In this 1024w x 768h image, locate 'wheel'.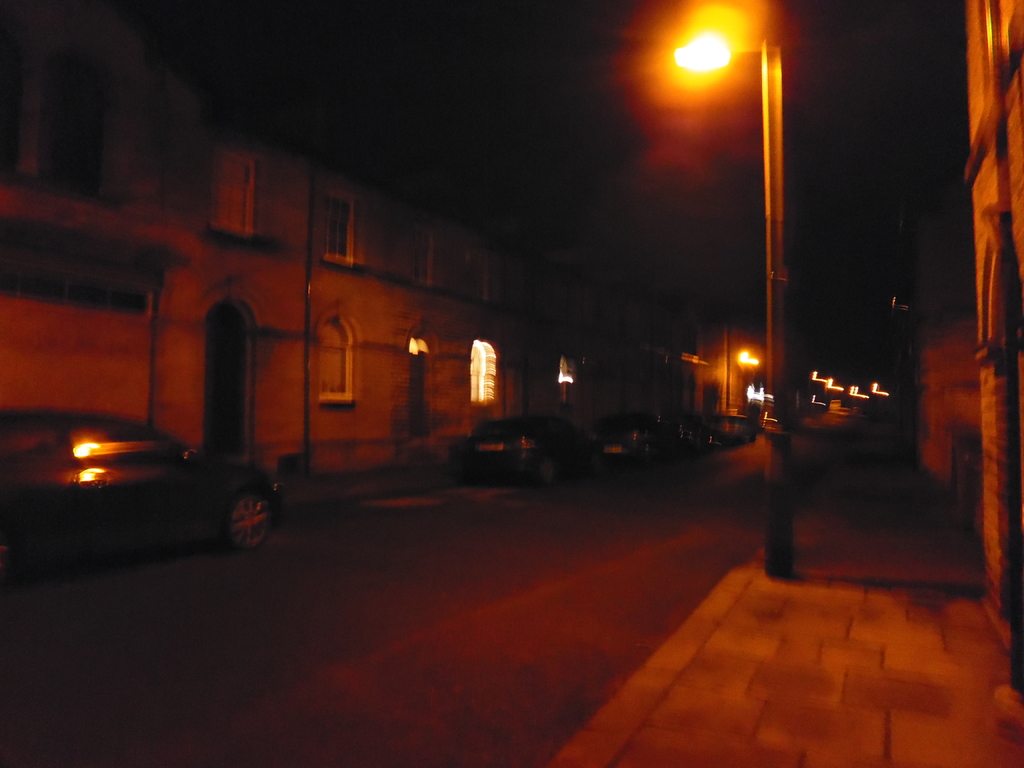
Bounding box: 536/462/557/492.
